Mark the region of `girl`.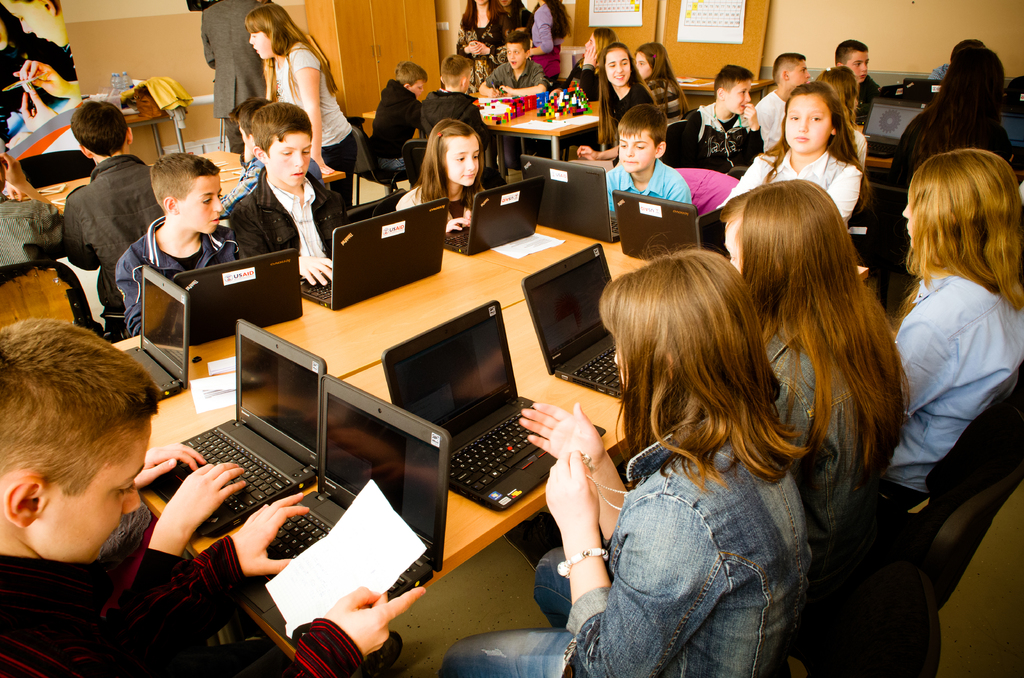
Region: (577, 42, 662, 158).
